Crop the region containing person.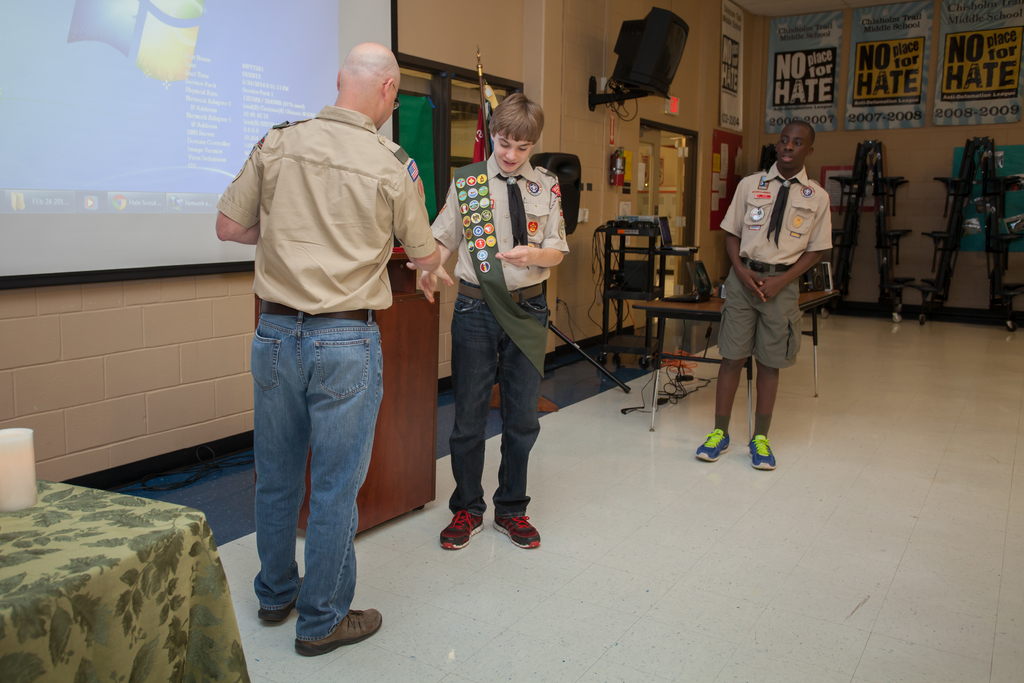
Crop region: Rect(719, 129, 839, 470).
